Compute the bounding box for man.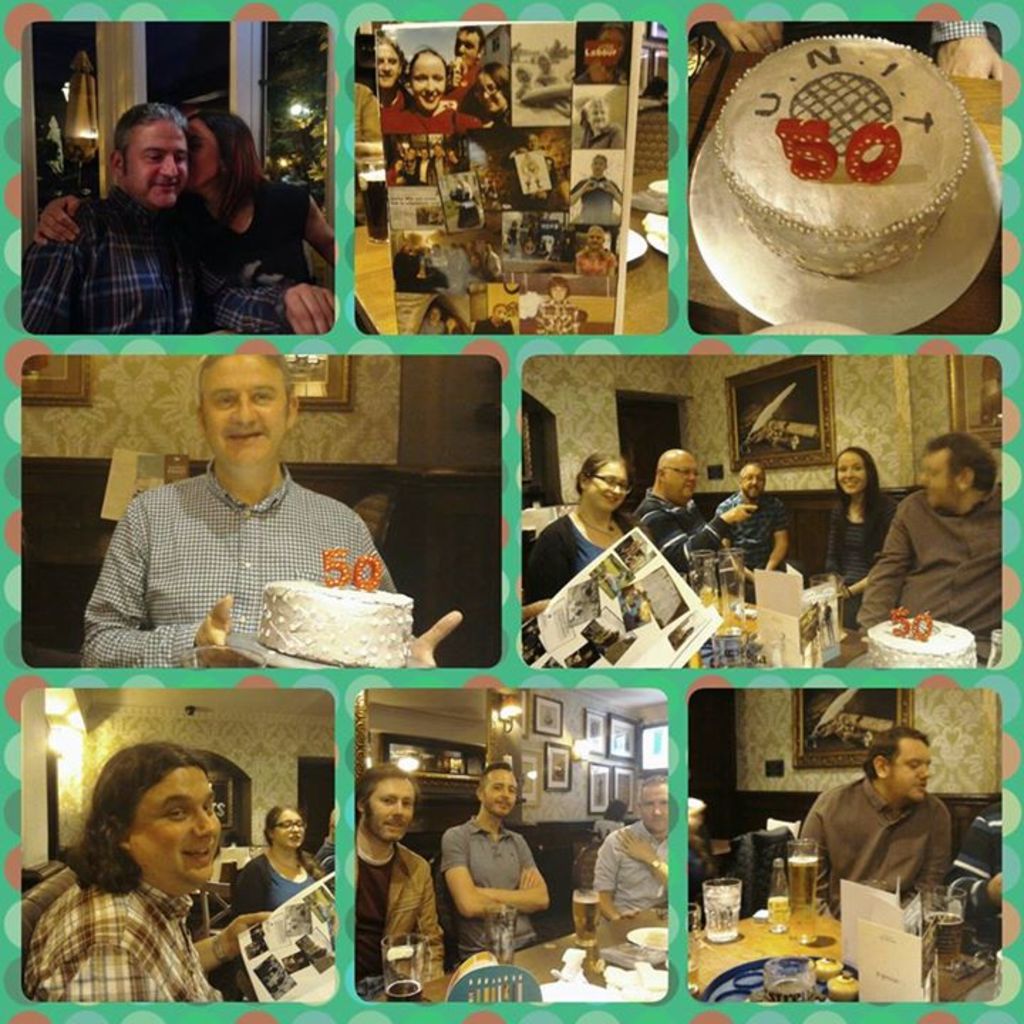
BBox(20, 741, 272, 1001).
